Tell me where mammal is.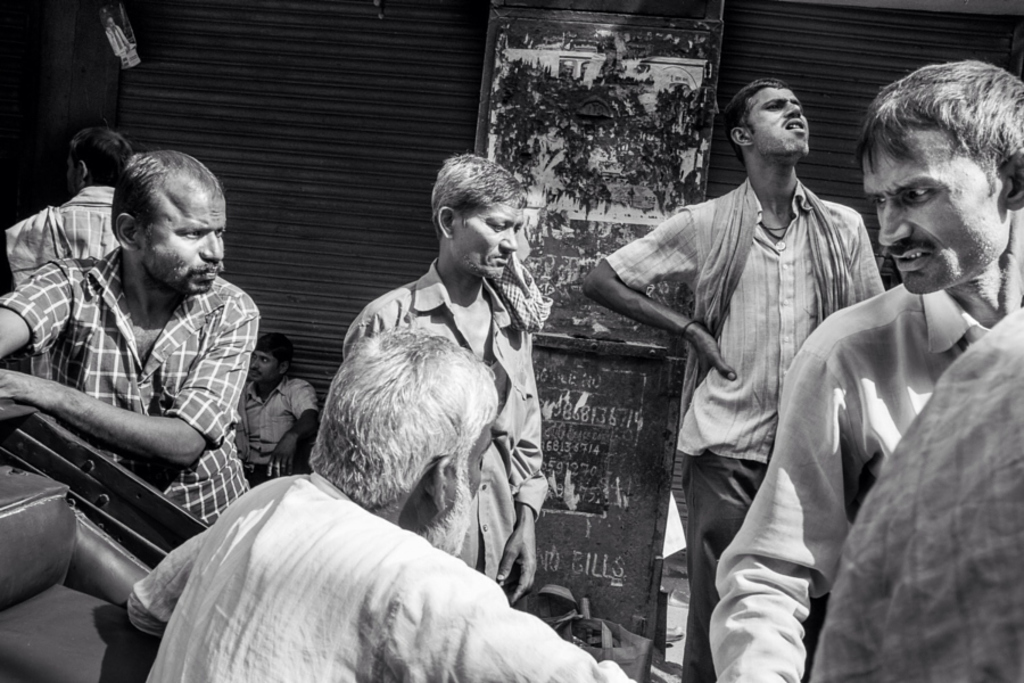
mammal is at Rect(236, 330, 322, 485).
